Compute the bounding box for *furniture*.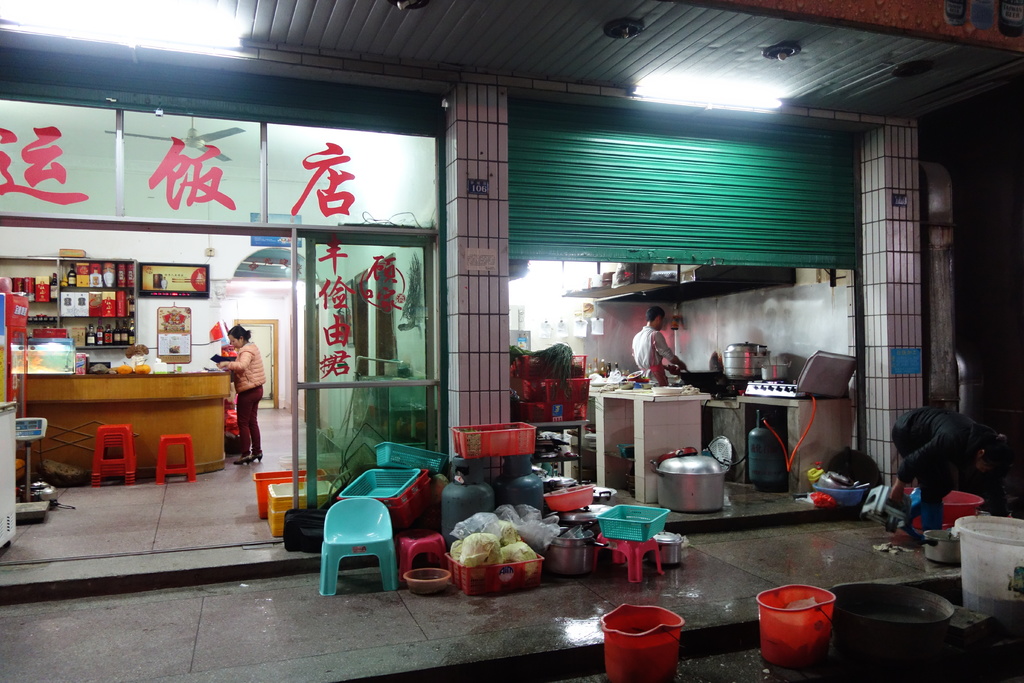
box(19, 371, 232, 479).
